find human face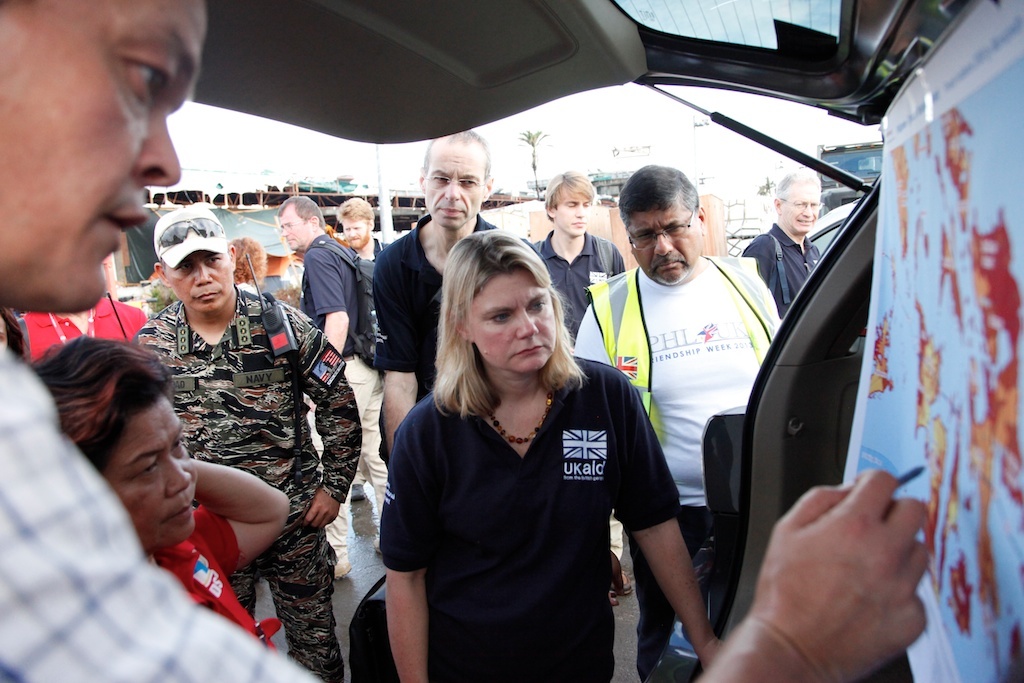
{"left": 424, "top": 139, "right": 488, "bottom": 229}
